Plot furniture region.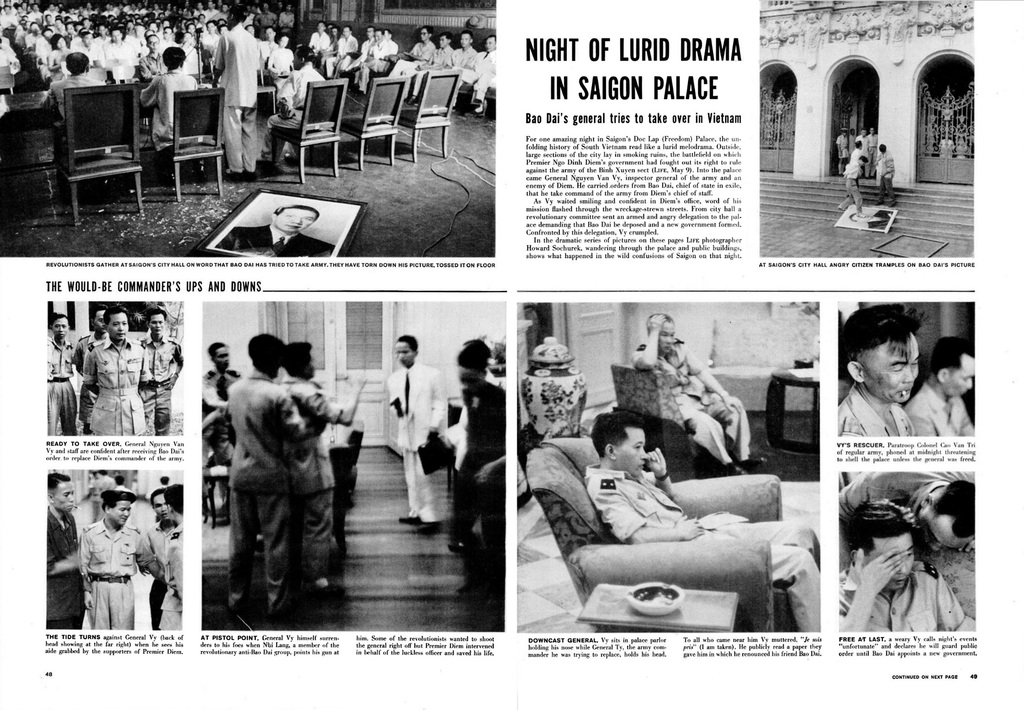
Plotted at 328 420 367 559.
